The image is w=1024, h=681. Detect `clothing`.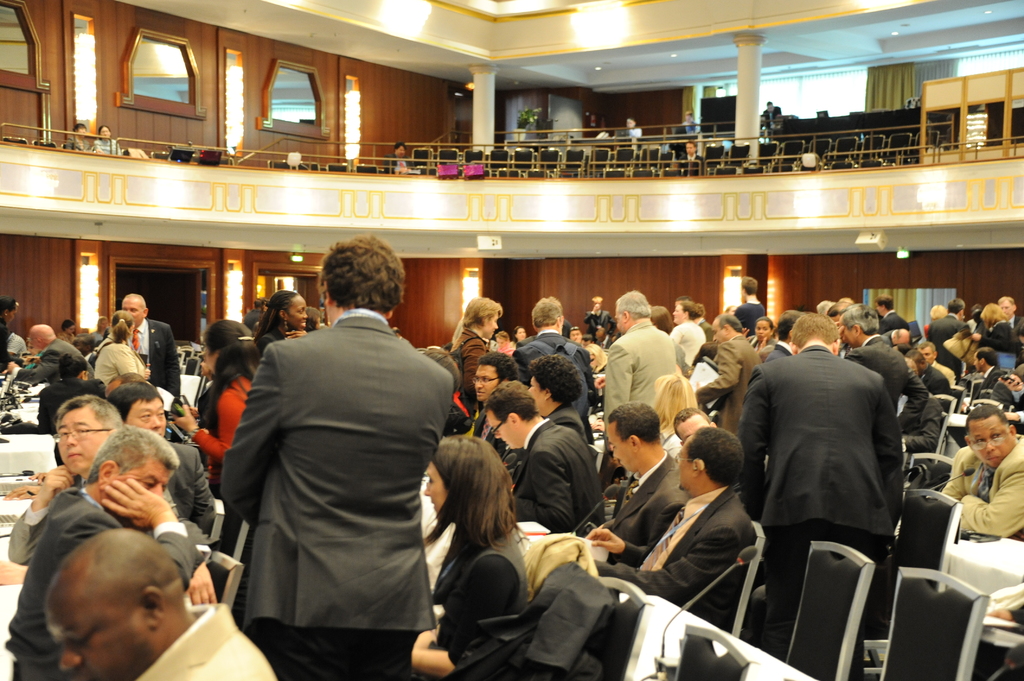
Detection: 921/361/952/391.
